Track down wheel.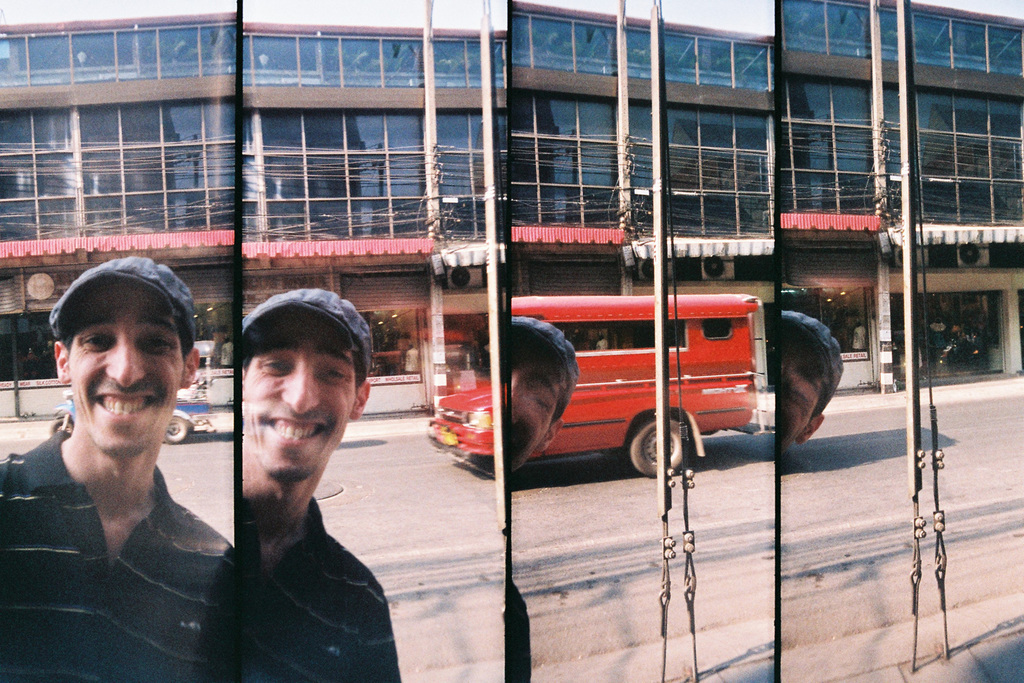
Tracked to box=[162, 416, 193, 445].
